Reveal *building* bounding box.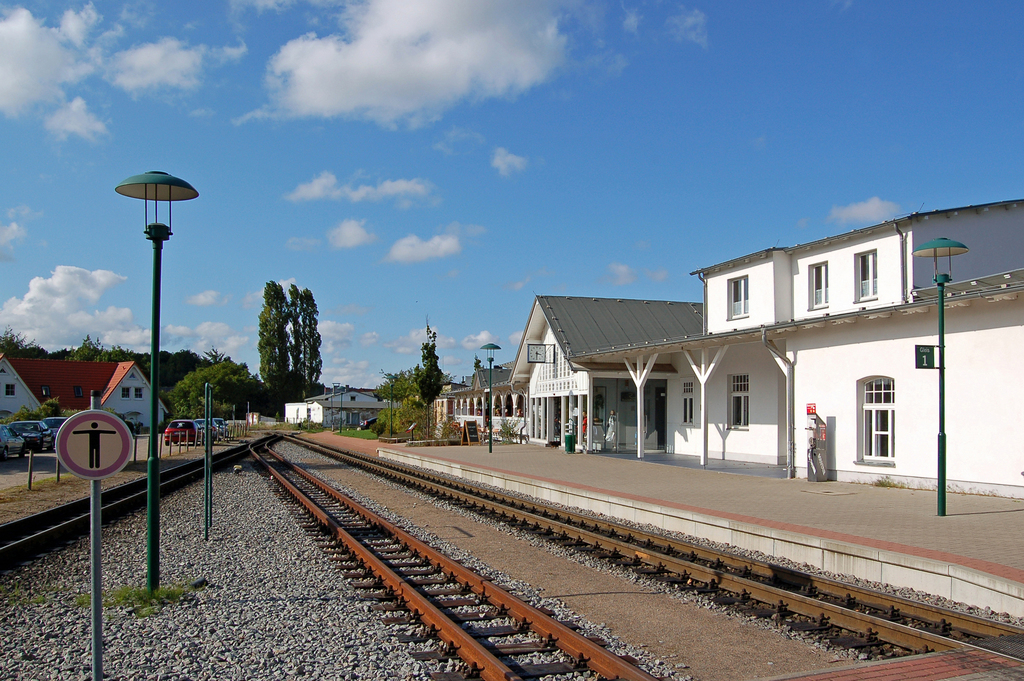
Revealed: {"left": 4, "top": 350, "right": 173, "bottom": 436}.
